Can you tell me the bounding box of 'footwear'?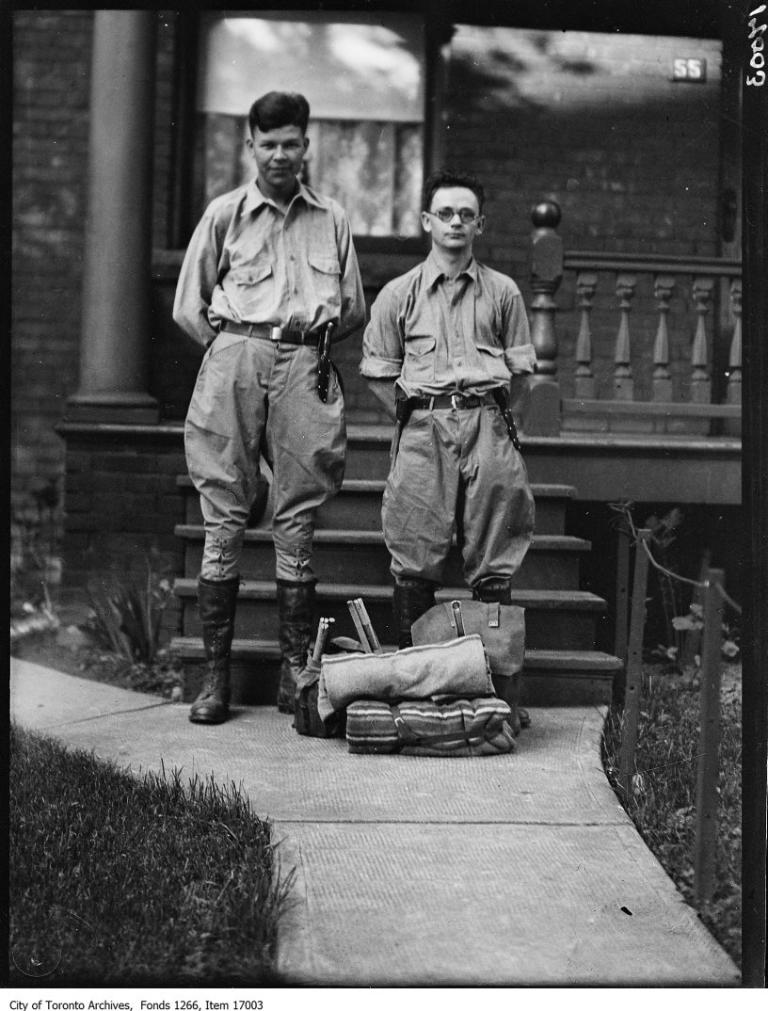
<bbox>392, 575, 442, 645</bbox>.
